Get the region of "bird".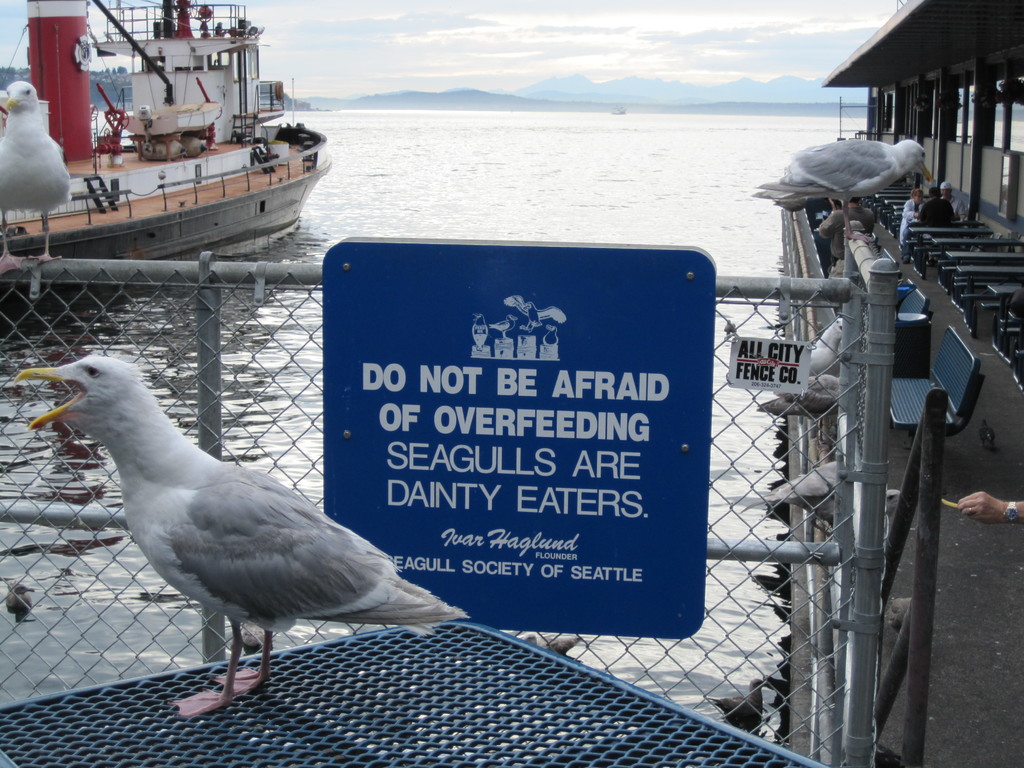
l=748, t=138, r=931, b=212.
